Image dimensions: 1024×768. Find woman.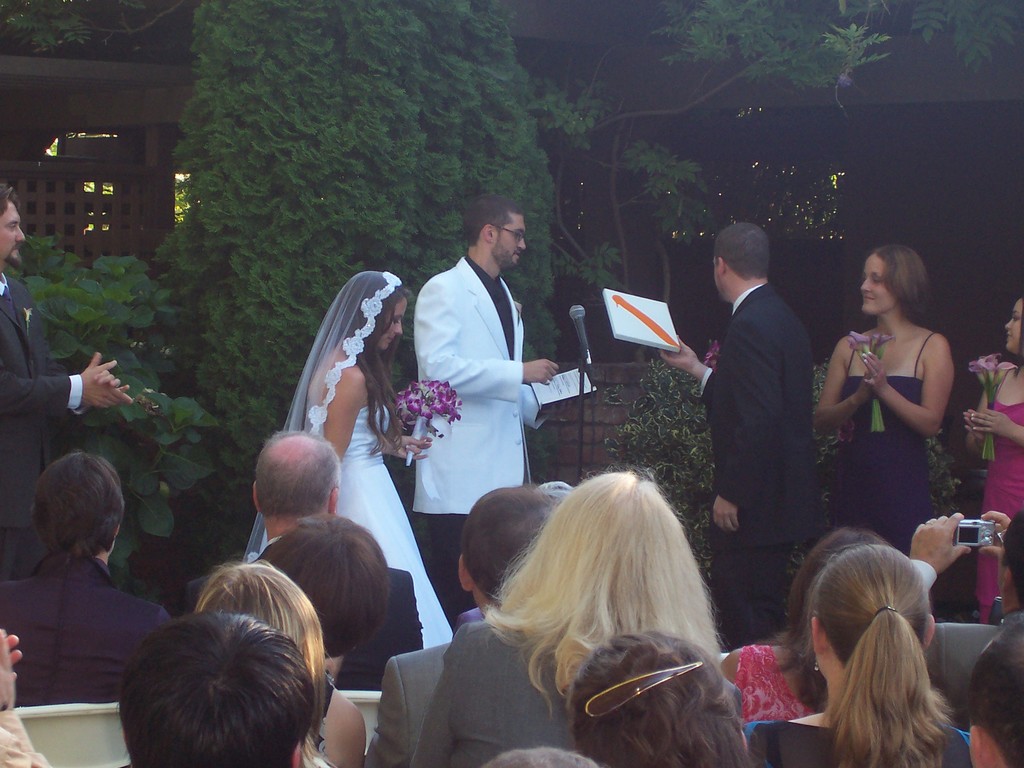
[x1=408, y1=472, x2=726, y2=767].
